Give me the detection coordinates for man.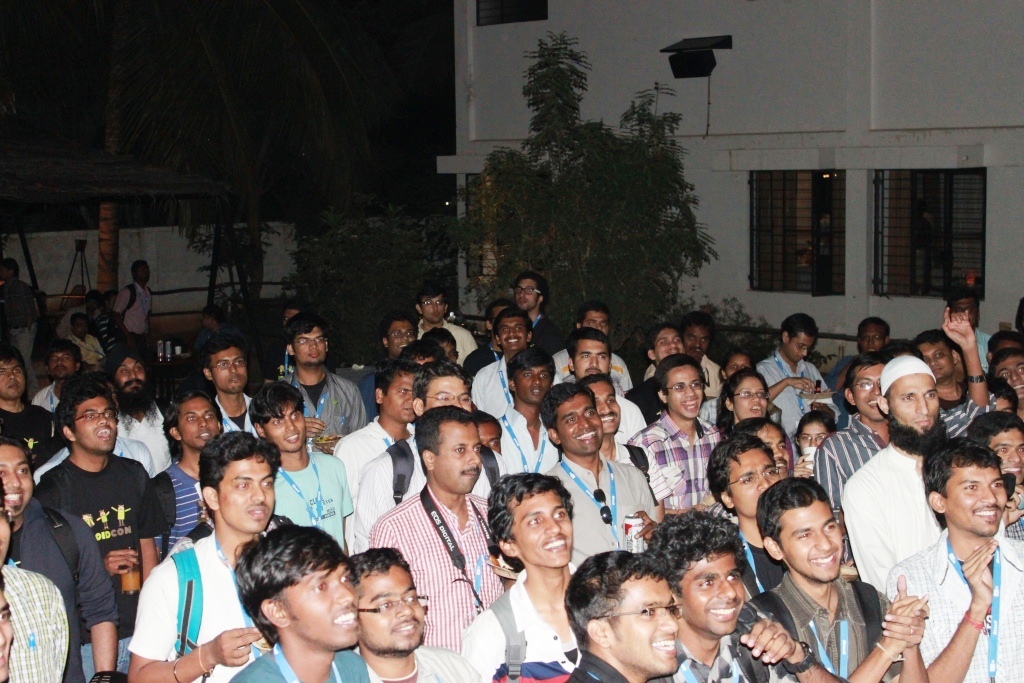
region(0, 578, 16, 682).
